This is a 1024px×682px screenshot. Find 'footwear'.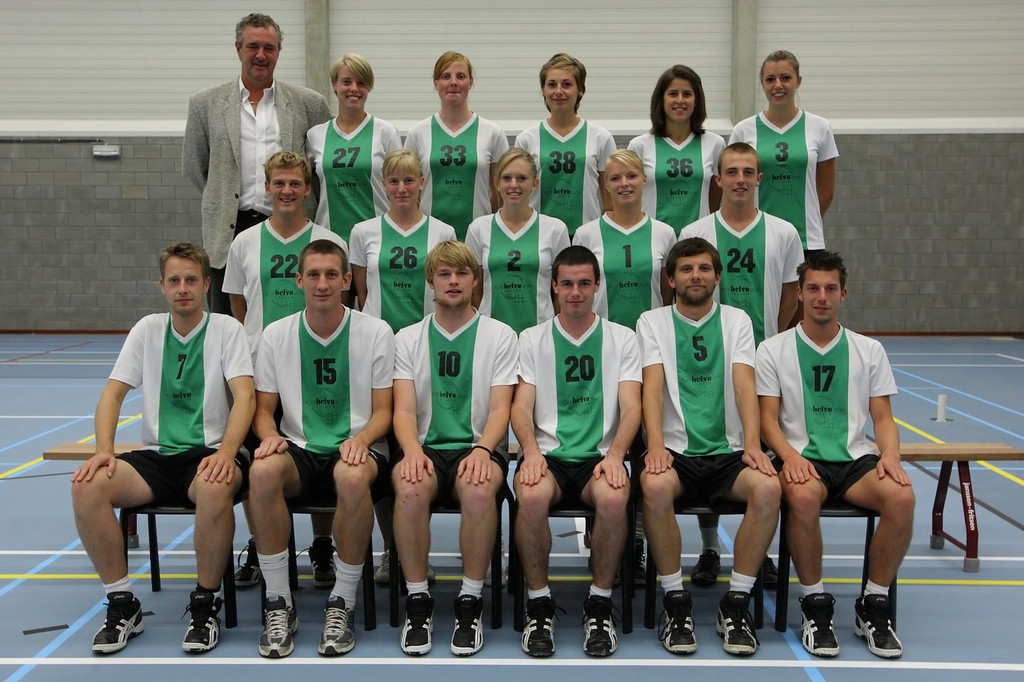
Bounding box: (x1=421, y1=557, x2=441, y2=580).
